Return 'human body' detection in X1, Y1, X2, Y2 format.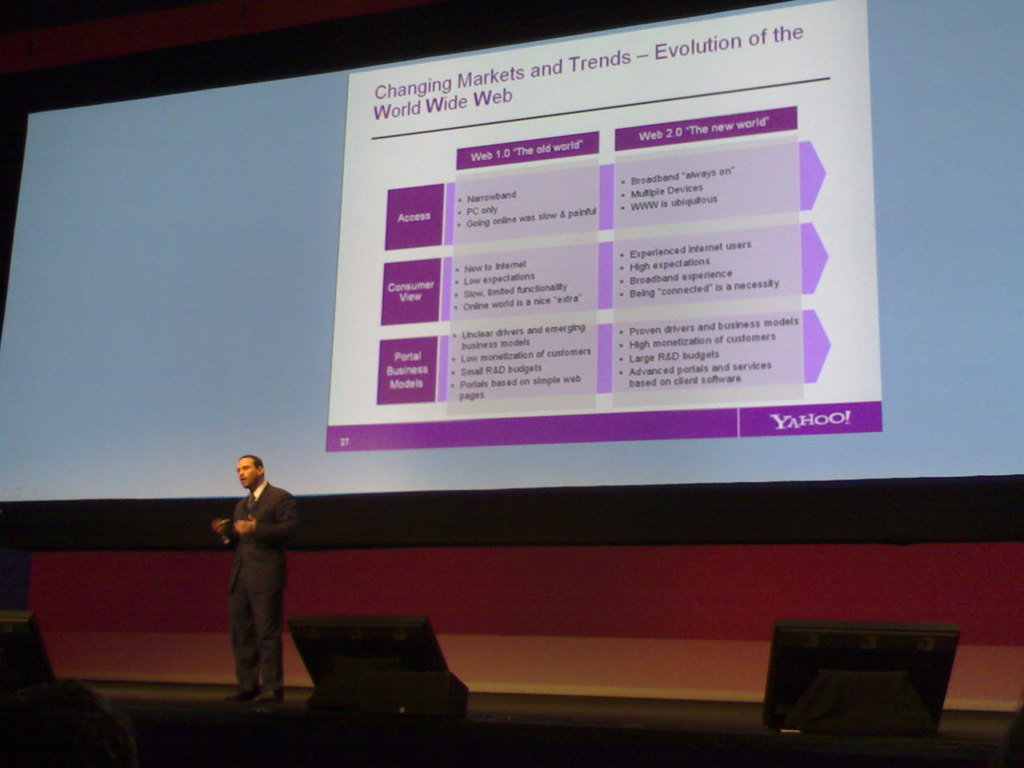
202, 435, 288, 716.
